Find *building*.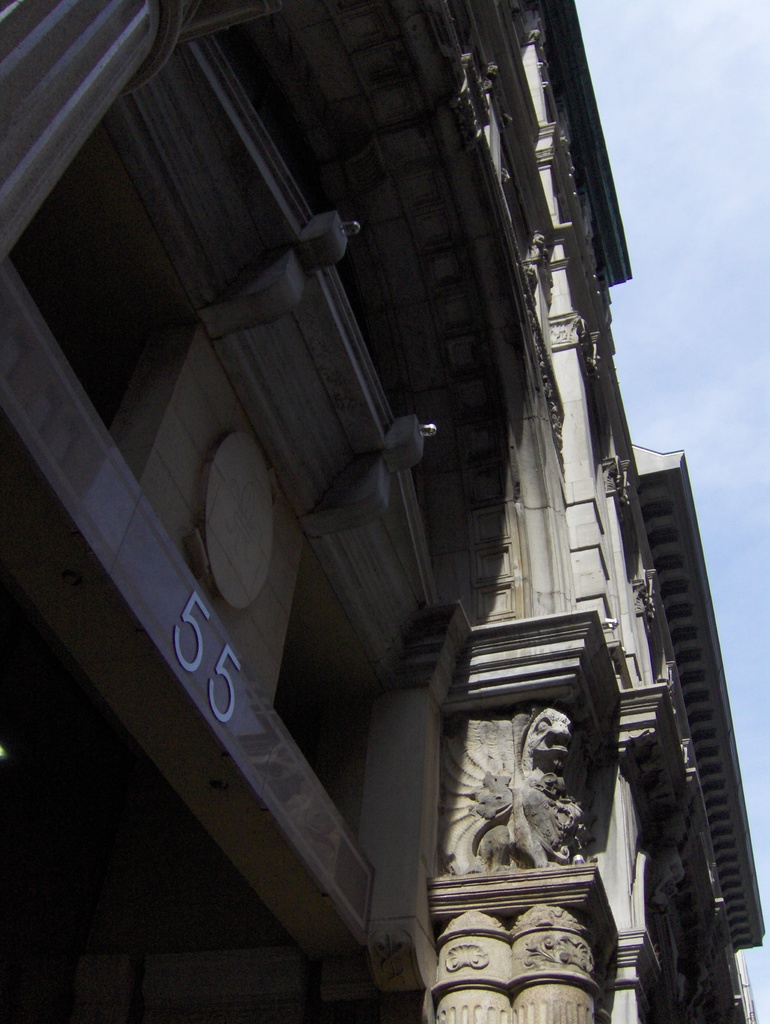
bbox=[0, 0, 769, 1023].
